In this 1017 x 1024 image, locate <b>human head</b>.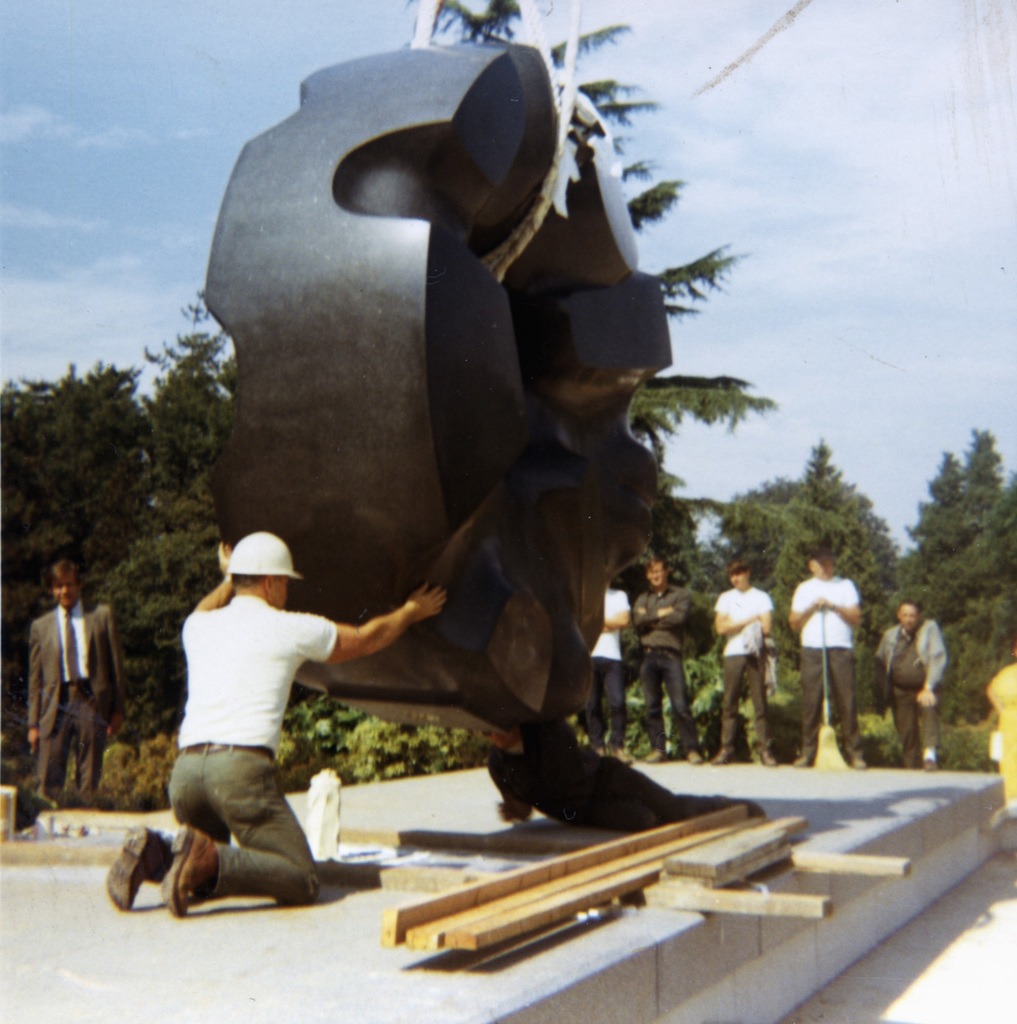
Bounding box: pyautogui.locateOnScreen(728, 555, 753, 589).
